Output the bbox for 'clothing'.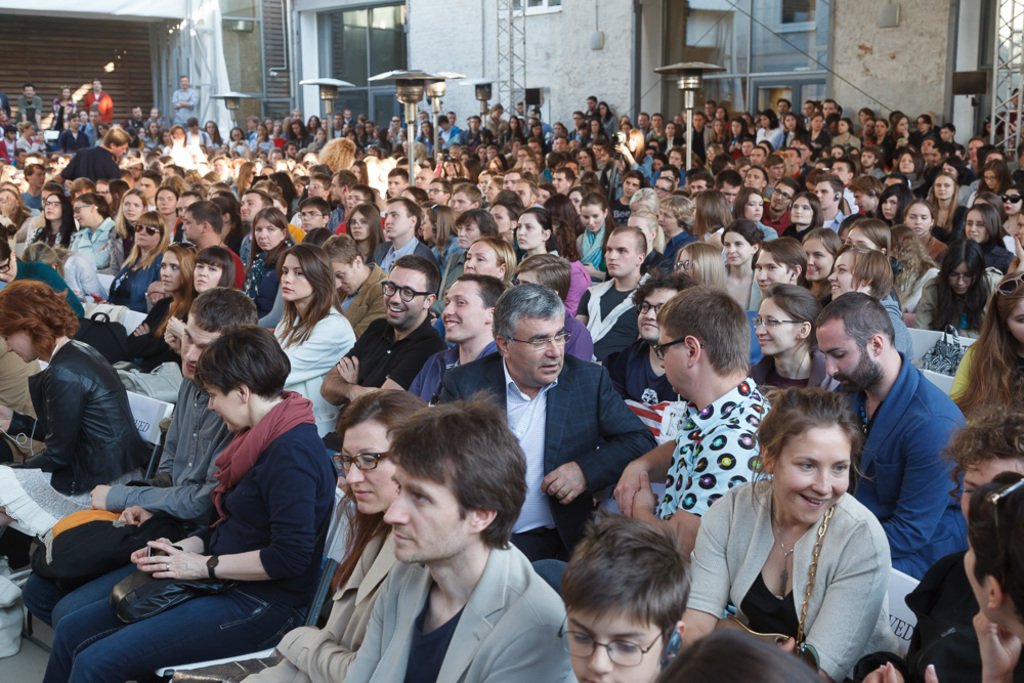
(902,265,995,335).
